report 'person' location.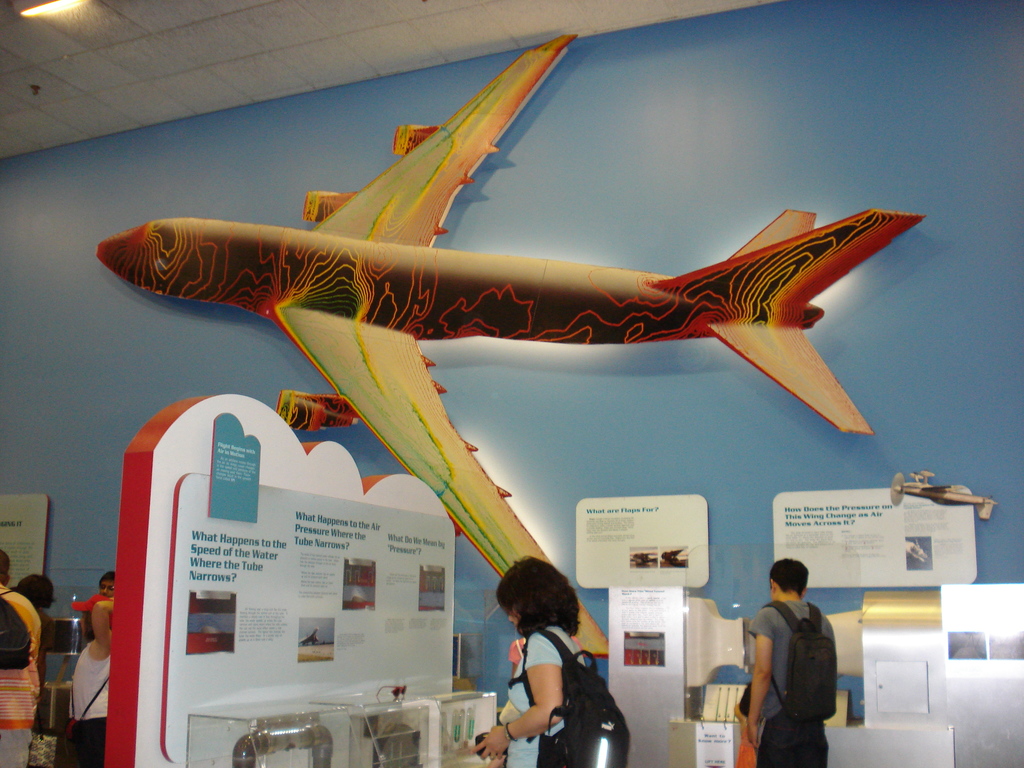
Report: box(0, 554, 42, 767).
